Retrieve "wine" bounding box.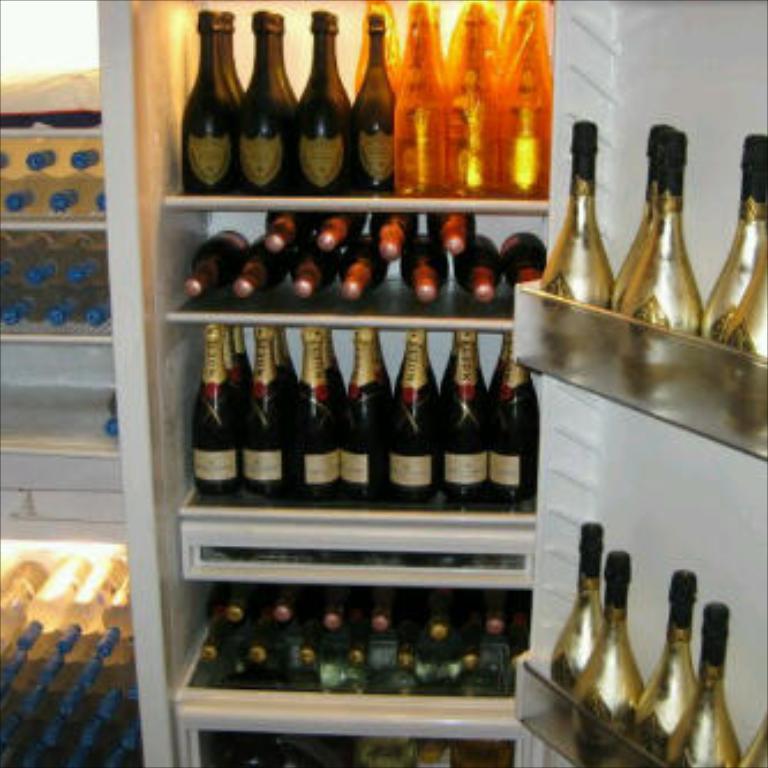
Bounding box: 180 228 251 293.
